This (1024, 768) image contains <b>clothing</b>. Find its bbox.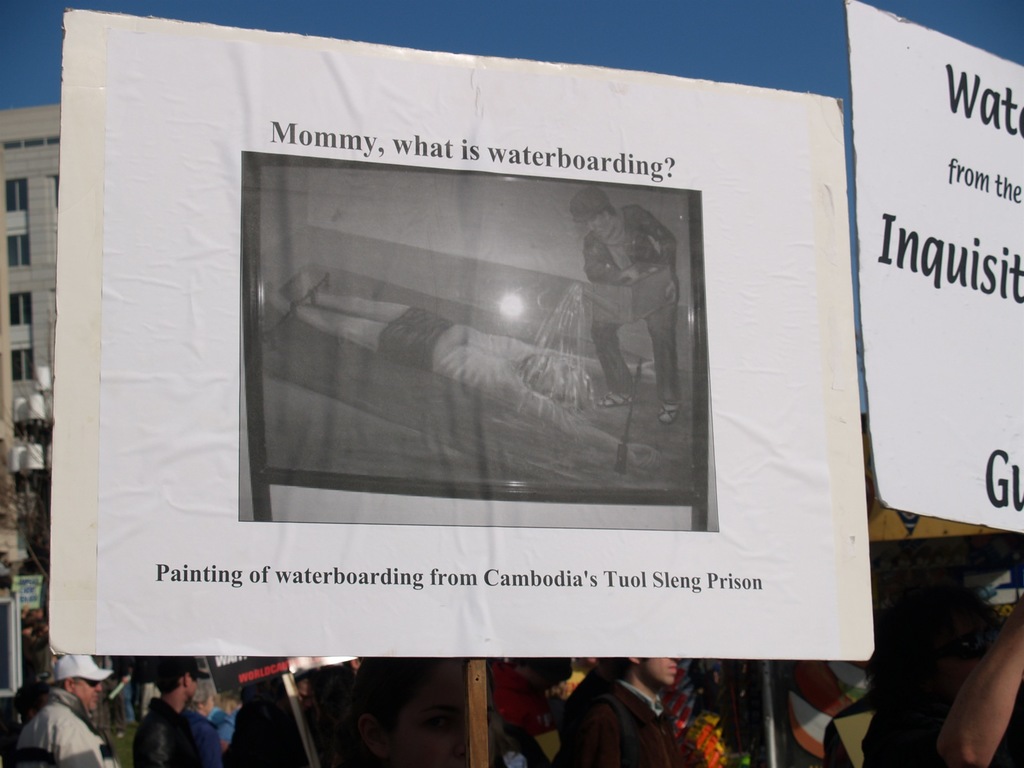
[left=372, top=305, right=456, bottom=378].
